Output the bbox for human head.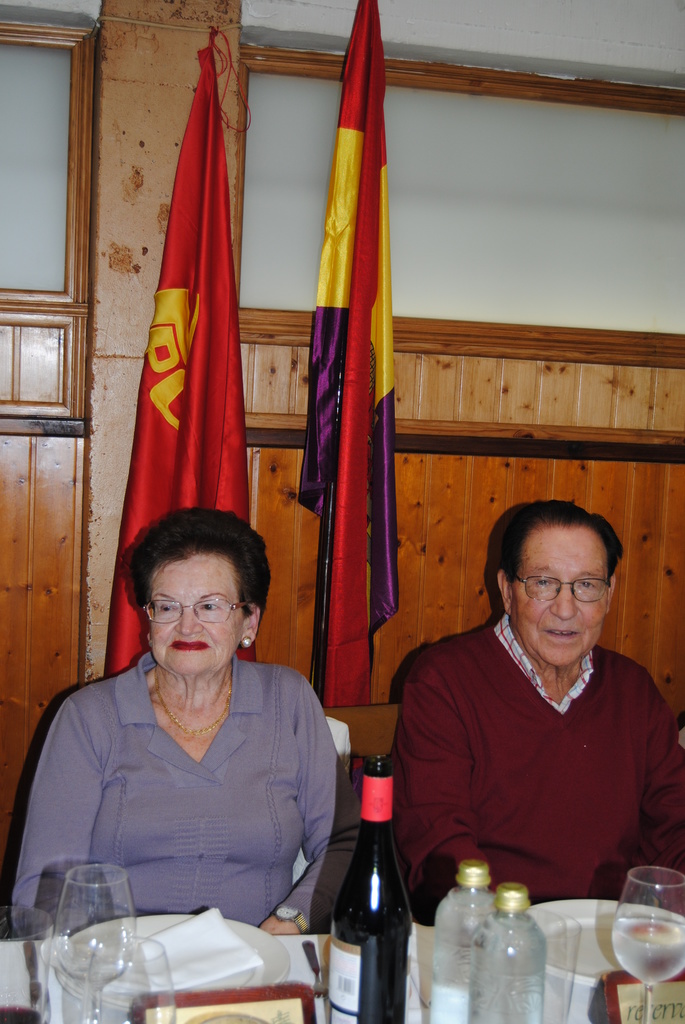
[x1=116, y1=520, x2=272, y2=676].
